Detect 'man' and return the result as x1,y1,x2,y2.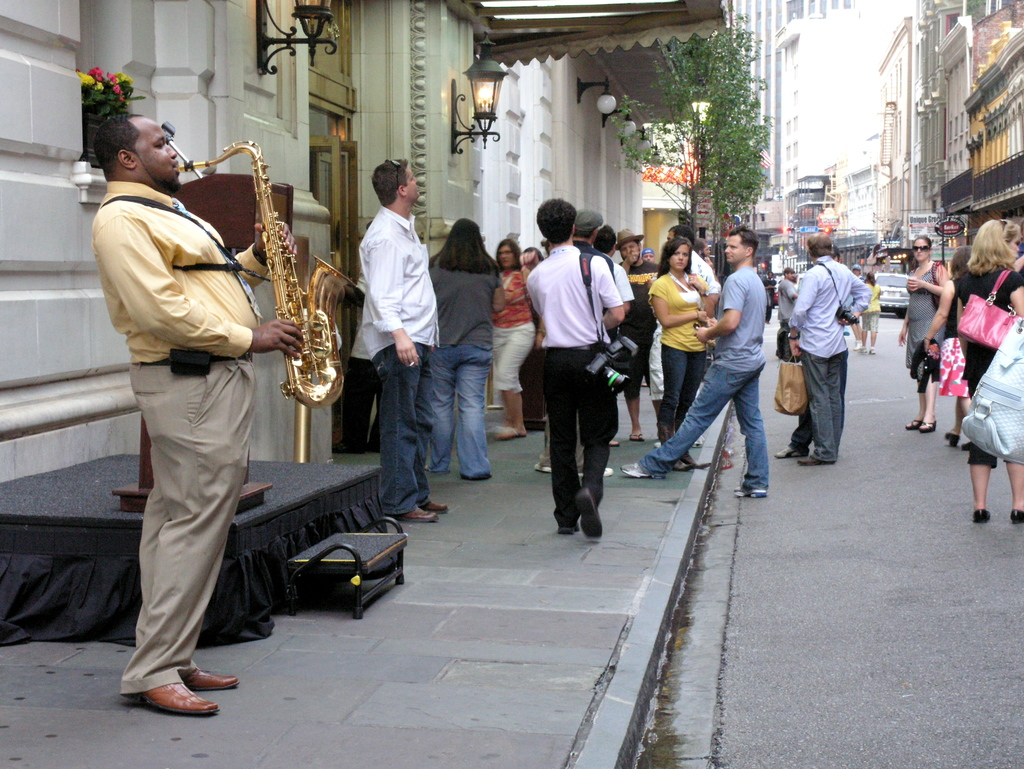
782,232,873,465.
